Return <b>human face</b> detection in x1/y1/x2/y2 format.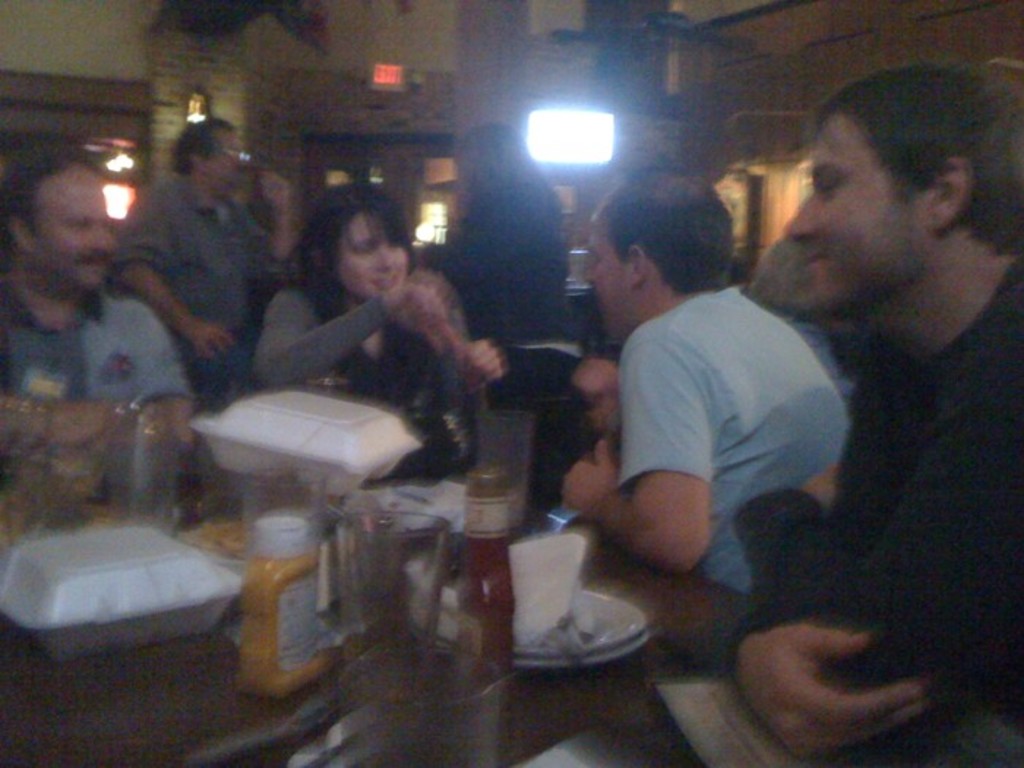
590/217/639/326.
